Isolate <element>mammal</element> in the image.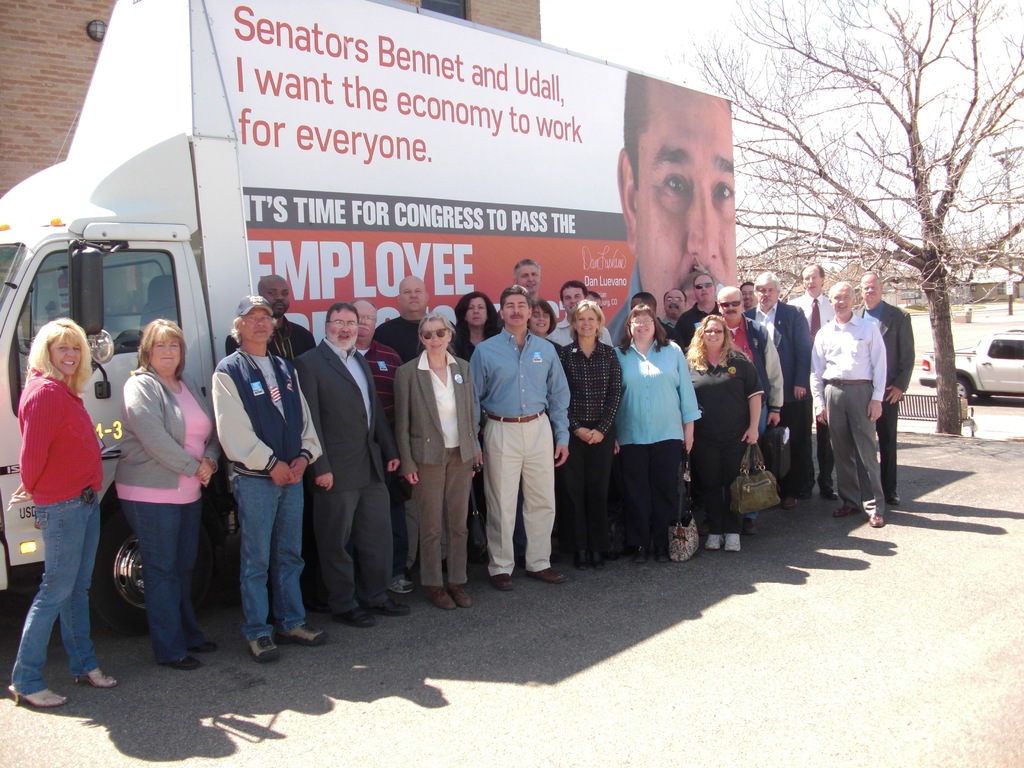
Isolated region: region(289, 303, 408, 627).
